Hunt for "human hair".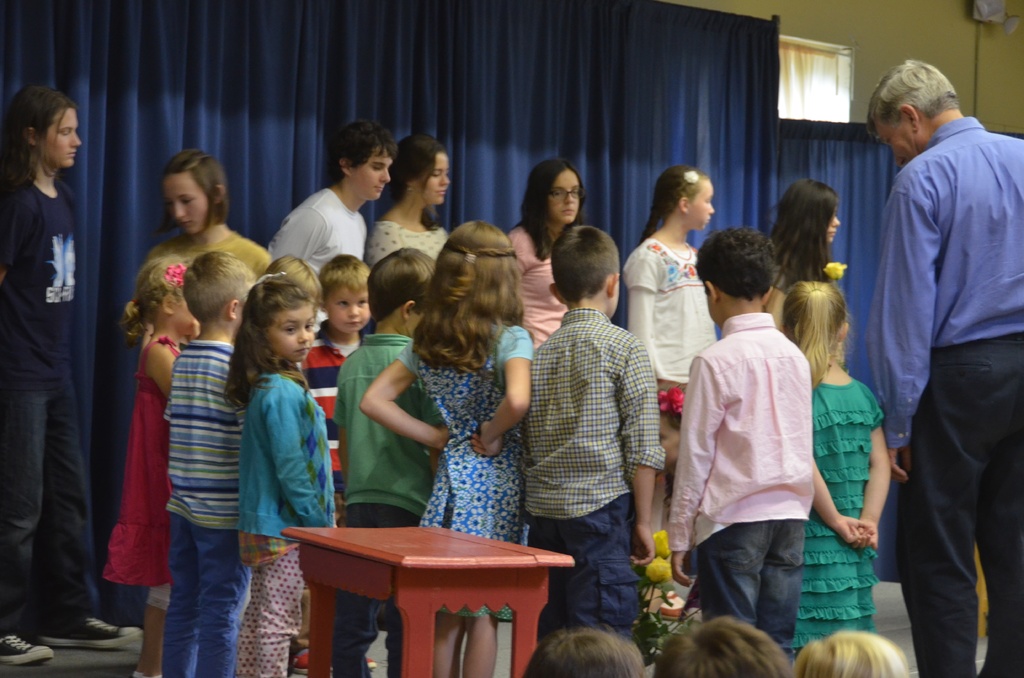
Hunted down at (115, 254, 193, 349).
